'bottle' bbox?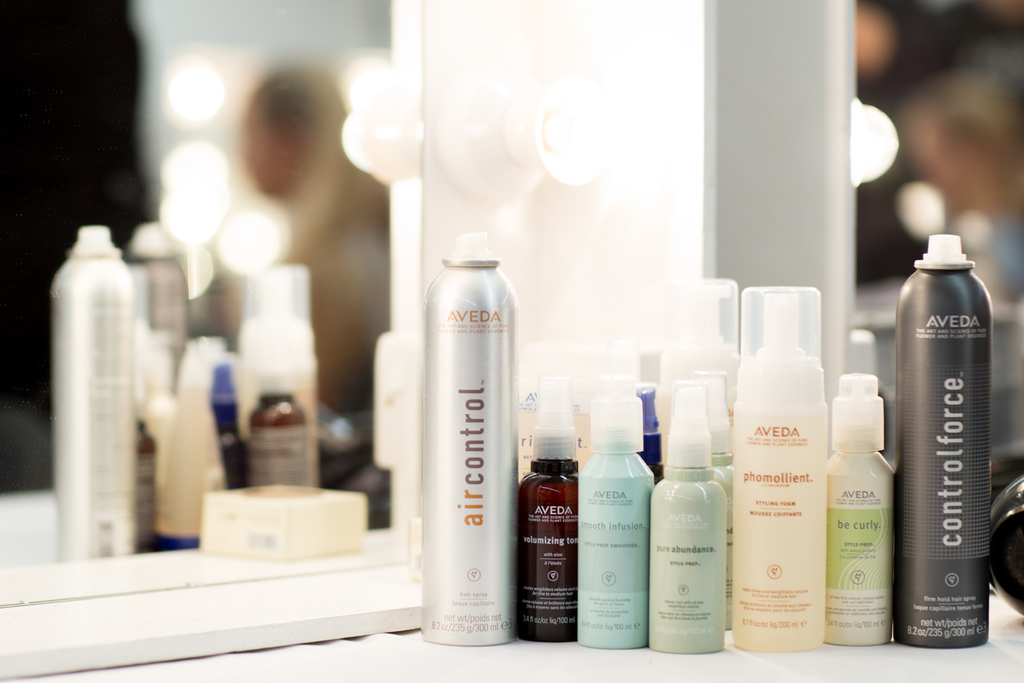
bbox(662, 261, 762, 447)
